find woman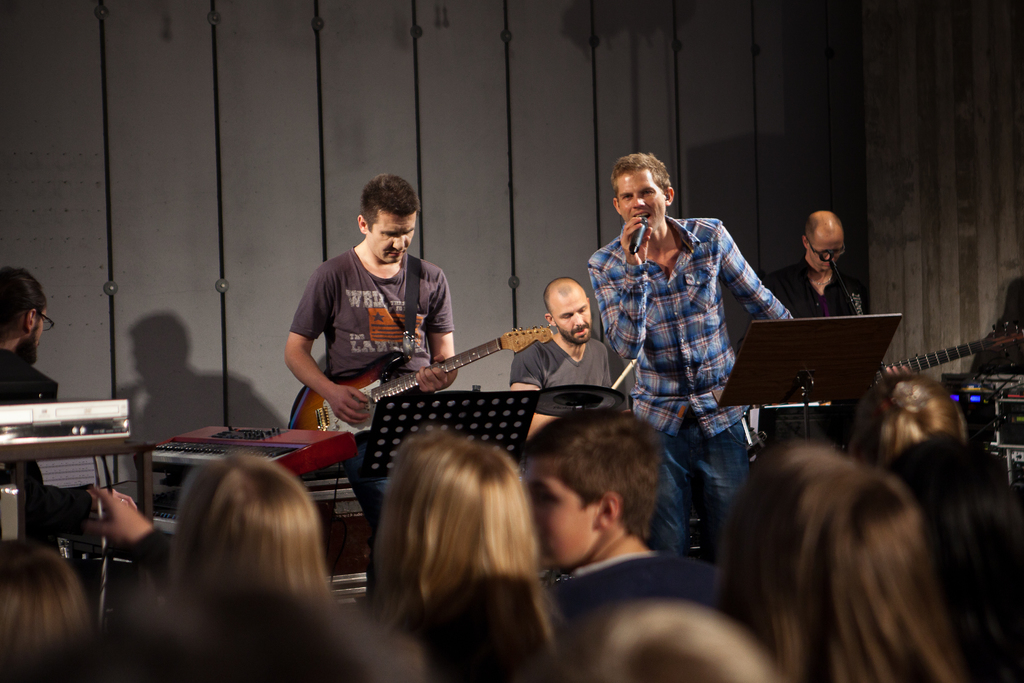
box=[344, 422, 595, 659]
